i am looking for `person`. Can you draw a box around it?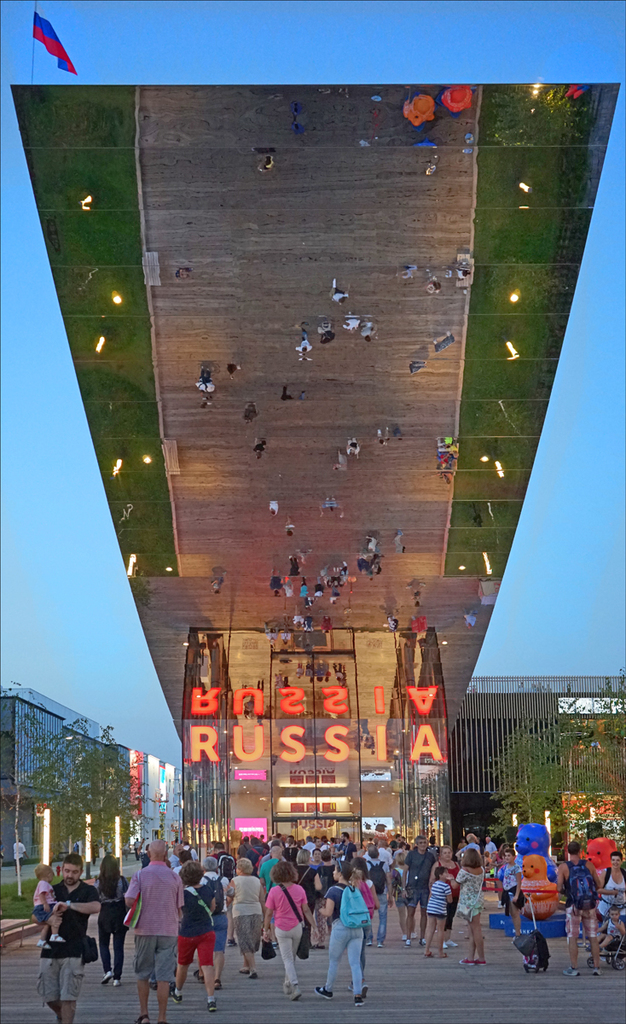
Sure, the bounding box is 27 861 67 949.
